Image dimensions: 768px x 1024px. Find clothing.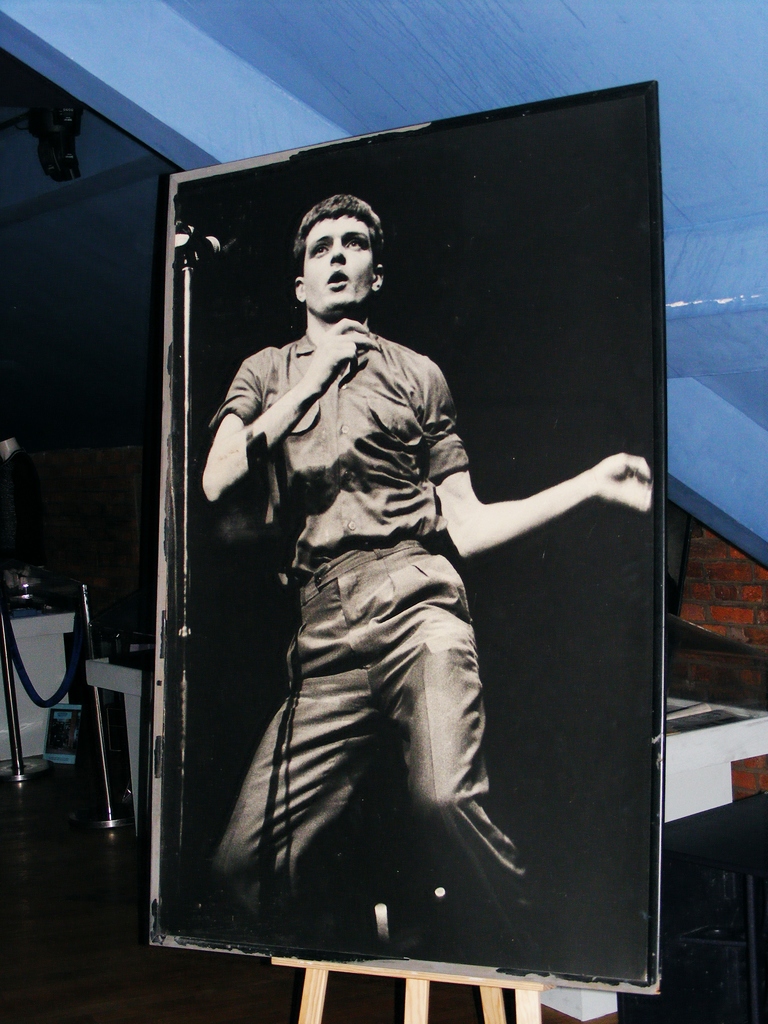
rect(188, 315, 598, 935).
